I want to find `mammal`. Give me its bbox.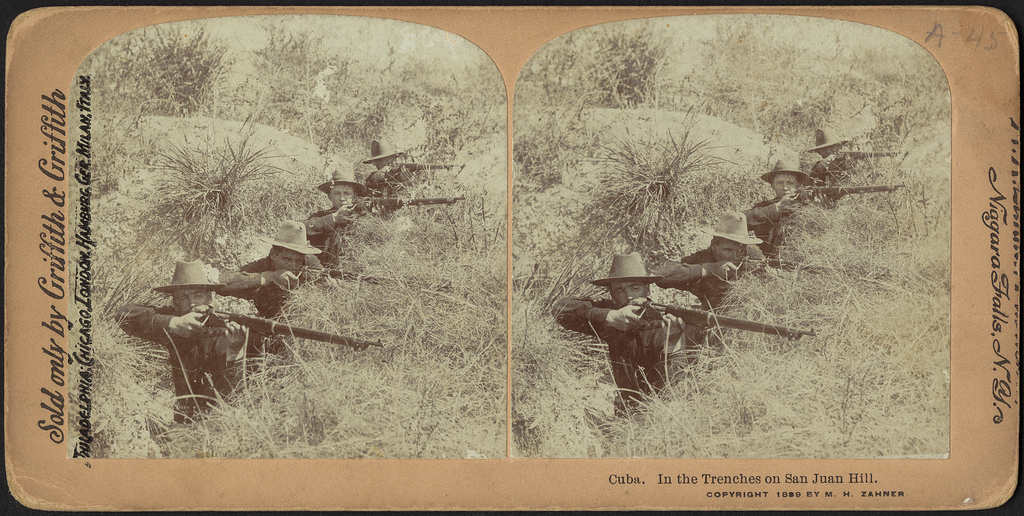
BBox(808, 128, 863, 204).
